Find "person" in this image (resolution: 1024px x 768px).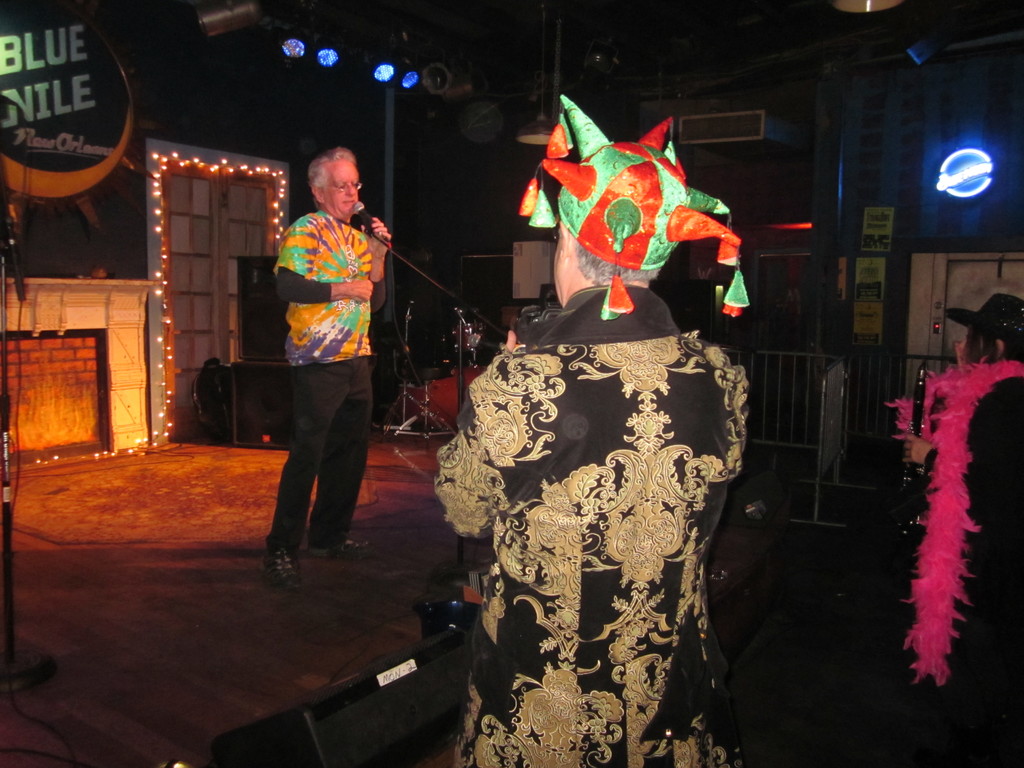
[x1=262, y1=143, x2=394, y2=590].
